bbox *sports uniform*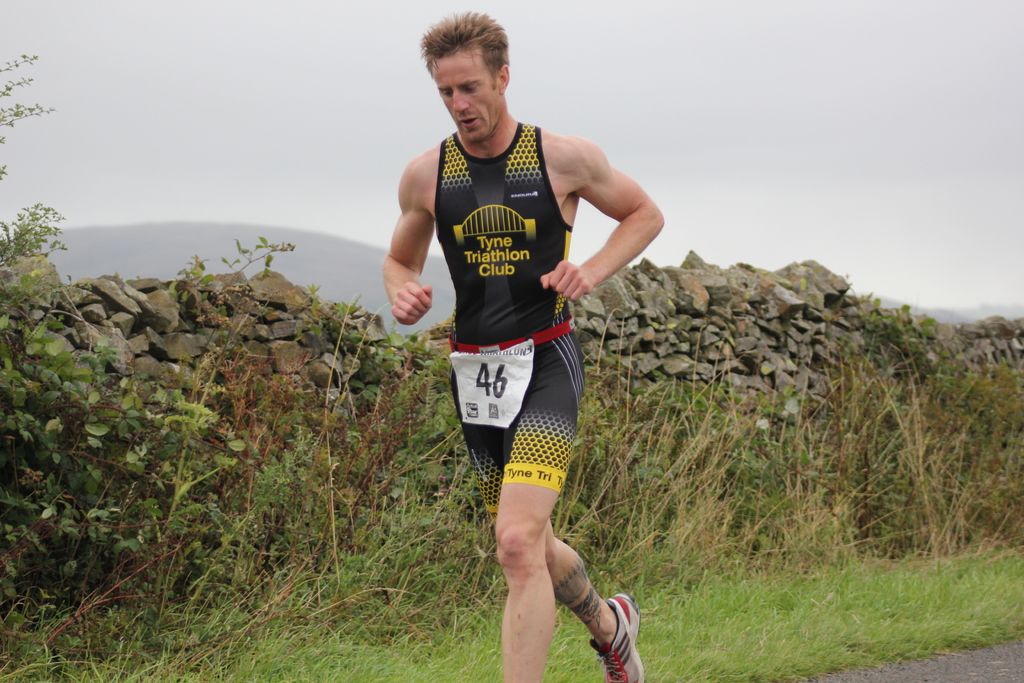
(399, 139, 664, 647)
